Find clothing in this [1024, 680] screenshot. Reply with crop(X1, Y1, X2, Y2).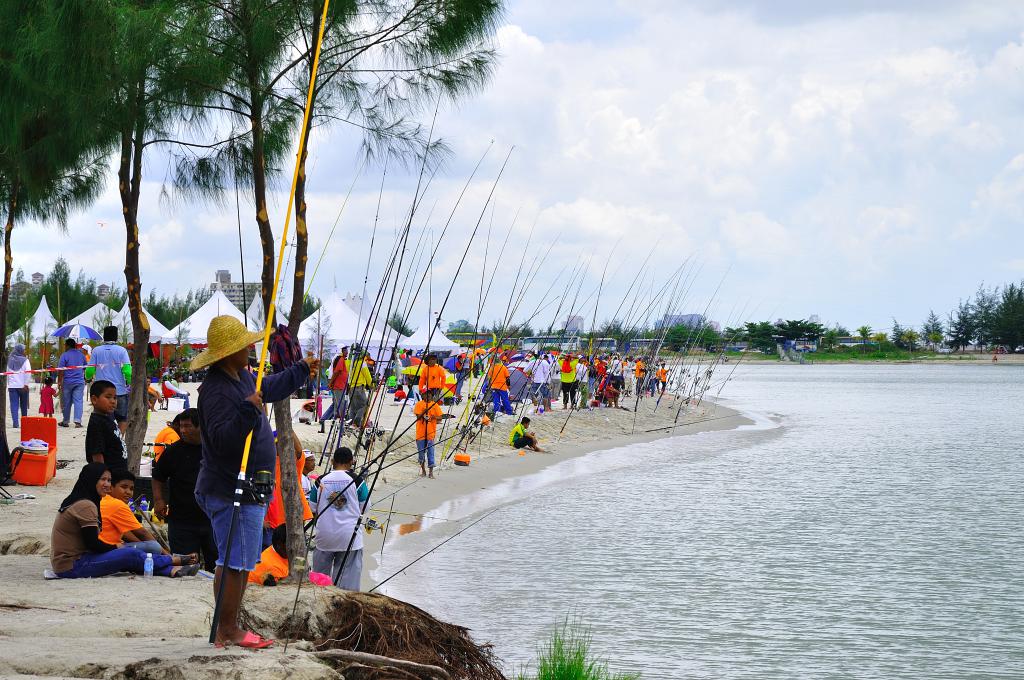
crop(83, 412, 132, 469).
